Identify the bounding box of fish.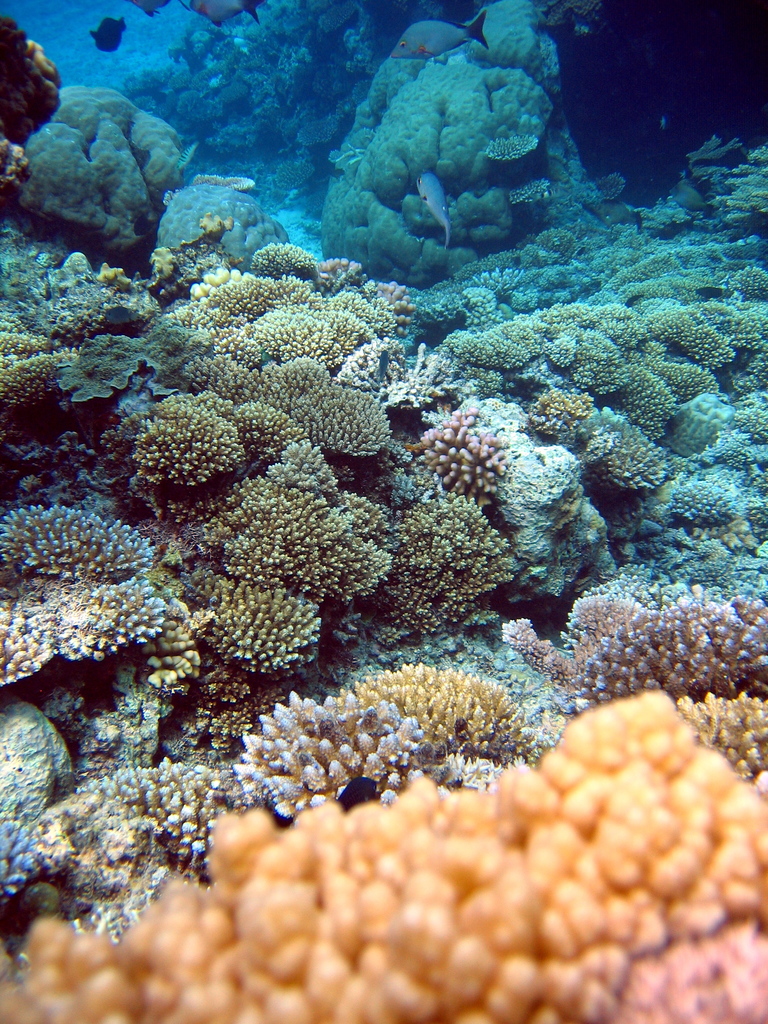
left=392, top=4, right=489, bottom=65.
